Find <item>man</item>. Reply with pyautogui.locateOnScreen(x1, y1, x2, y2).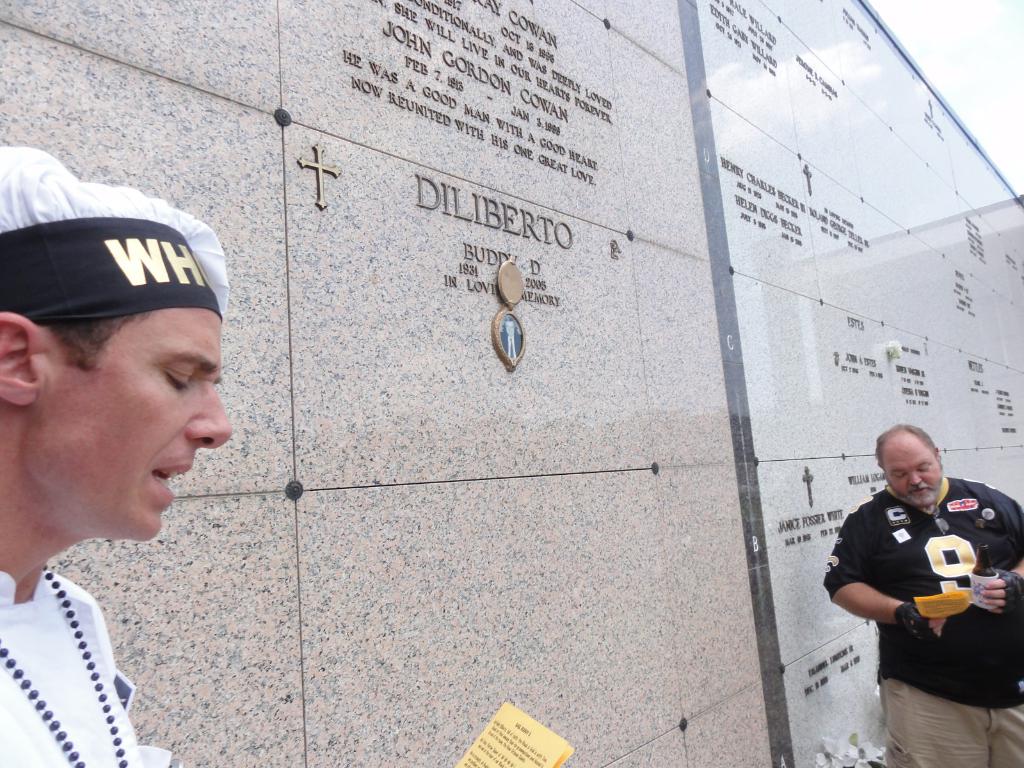
pyautogui.locateOnScreen(809, 427, 1022, 767).
